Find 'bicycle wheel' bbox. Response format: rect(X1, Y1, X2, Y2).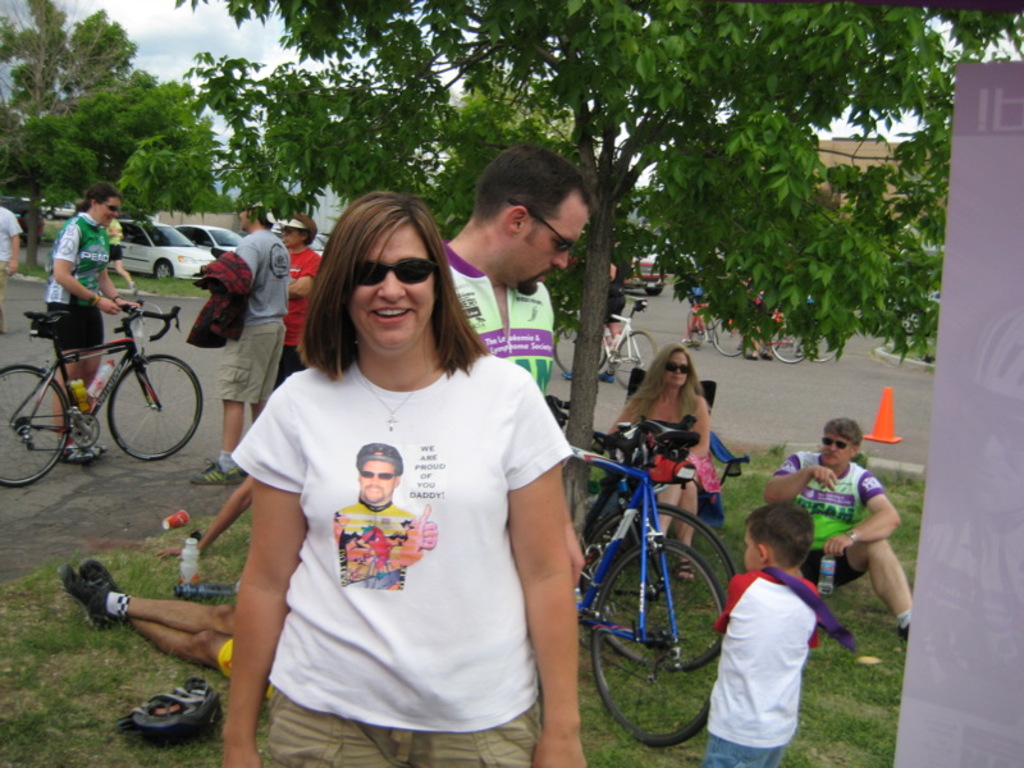
rect(703, 307, 753, 361).
